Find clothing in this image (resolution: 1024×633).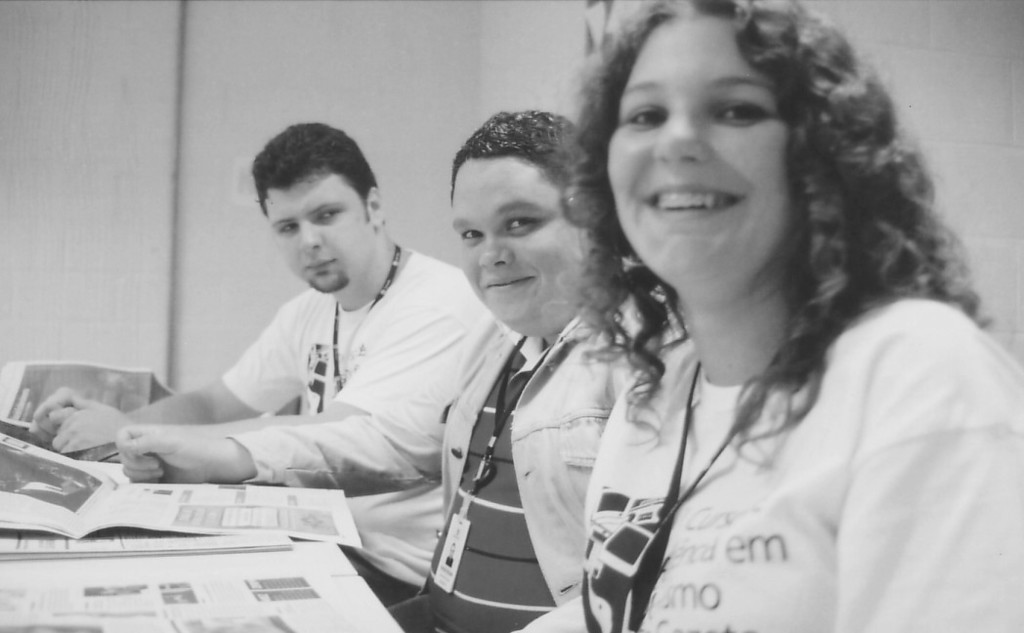
left=546, top=226, right=1005, bottom=630.
